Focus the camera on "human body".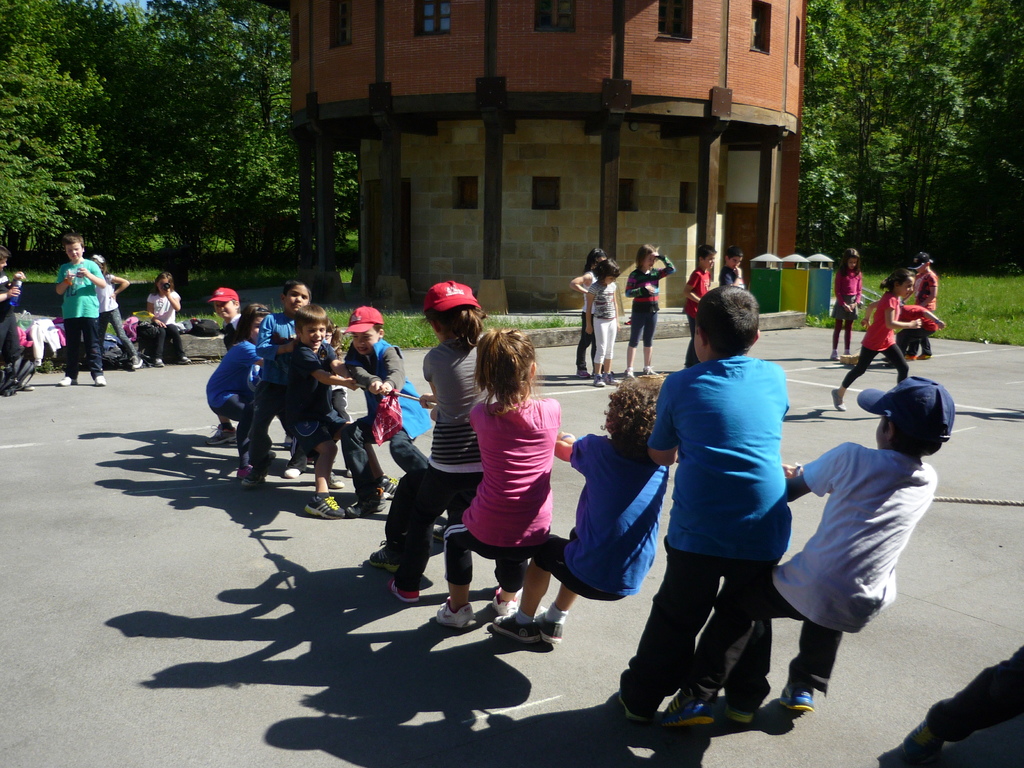
Focus region: <region>618, 356, 796, 732</region>.
